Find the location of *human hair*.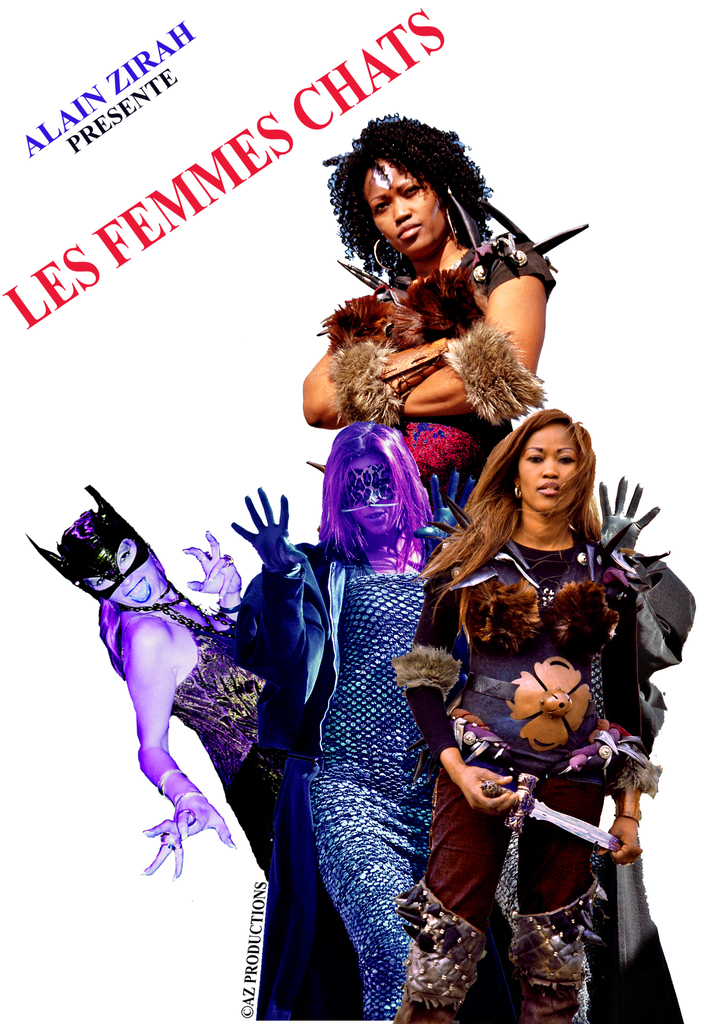
Location: 55/511/129/683.
